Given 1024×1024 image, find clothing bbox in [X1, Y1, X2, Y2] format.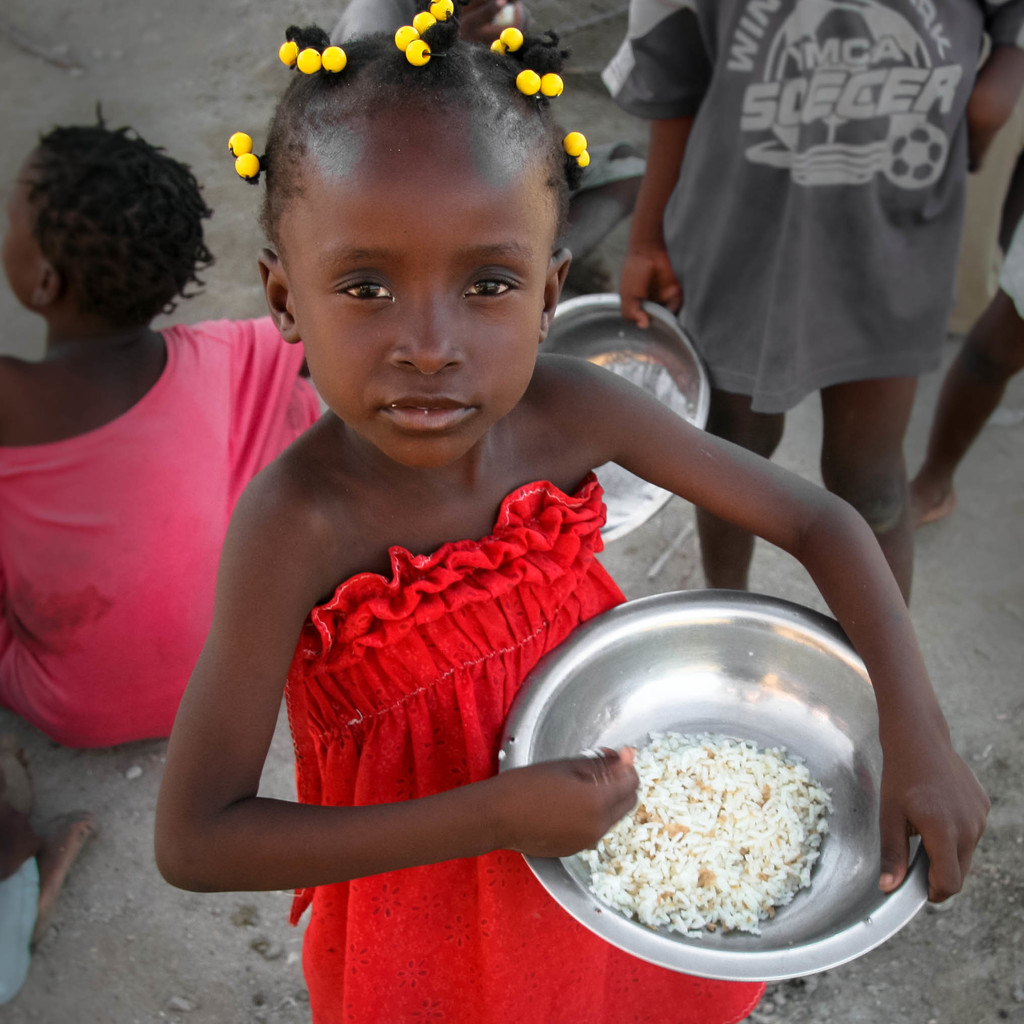
[0, 308, 323, 756].
